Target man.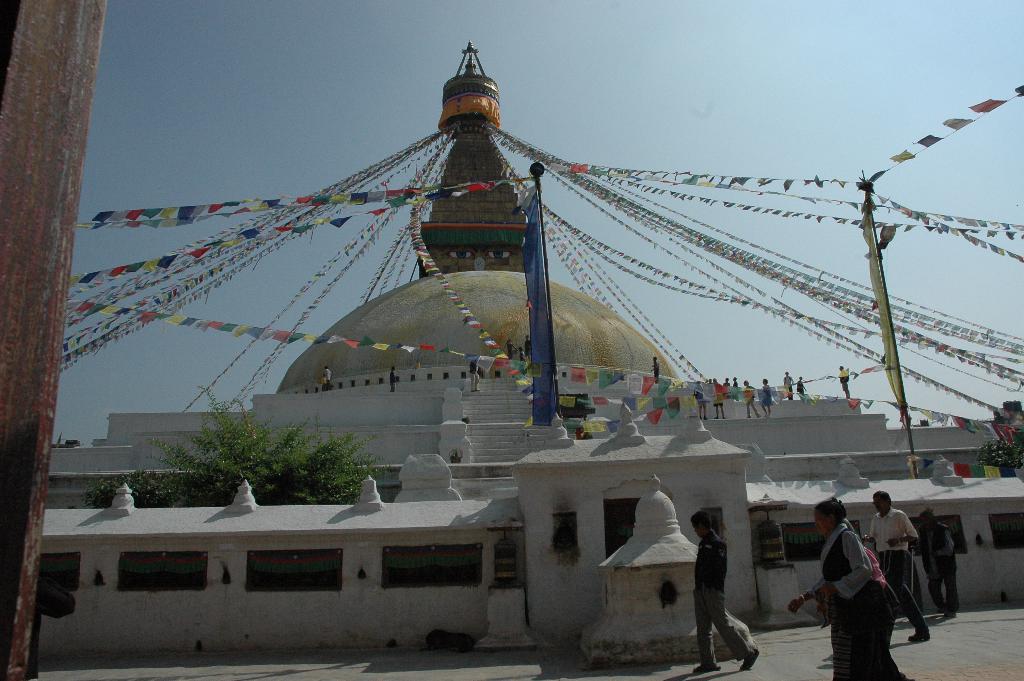
Target region: {"left": 862, "top": 495, "right": 922, "bottom": 642}.
